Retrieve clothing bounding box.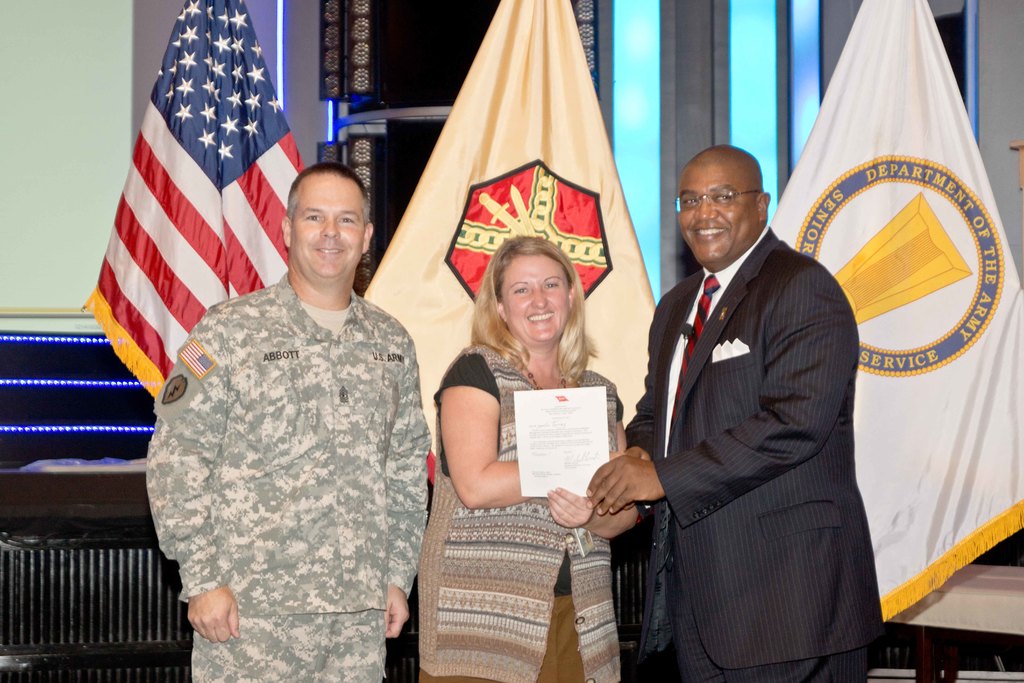
Bounding box: select_region(143, 224, 449, 647).
